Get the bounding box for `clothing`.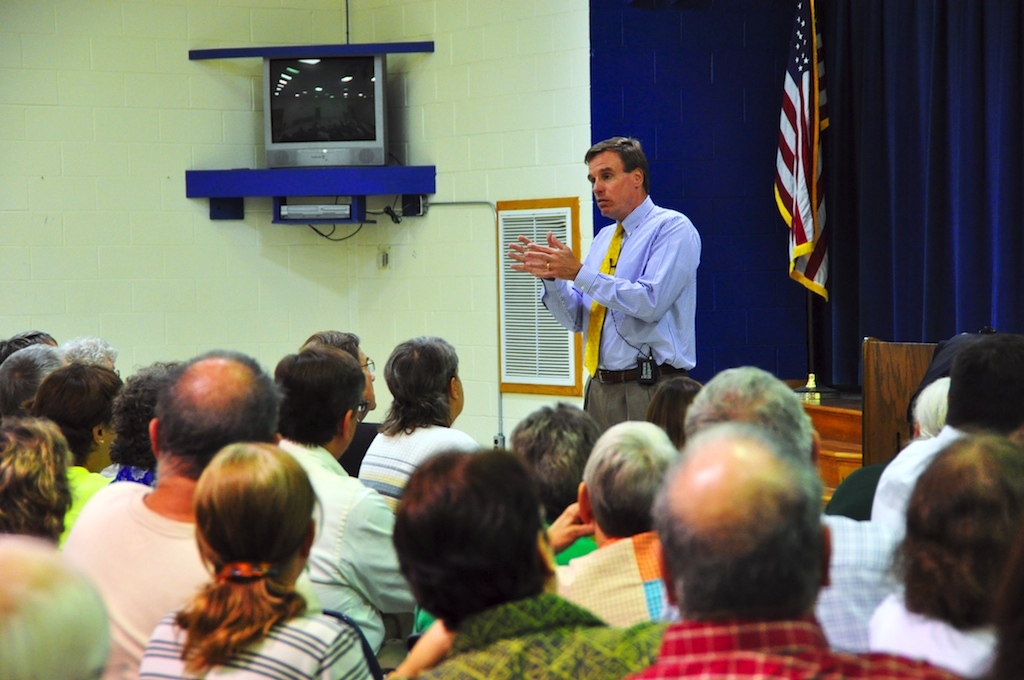
BBox(823, 451, 893, 524).
